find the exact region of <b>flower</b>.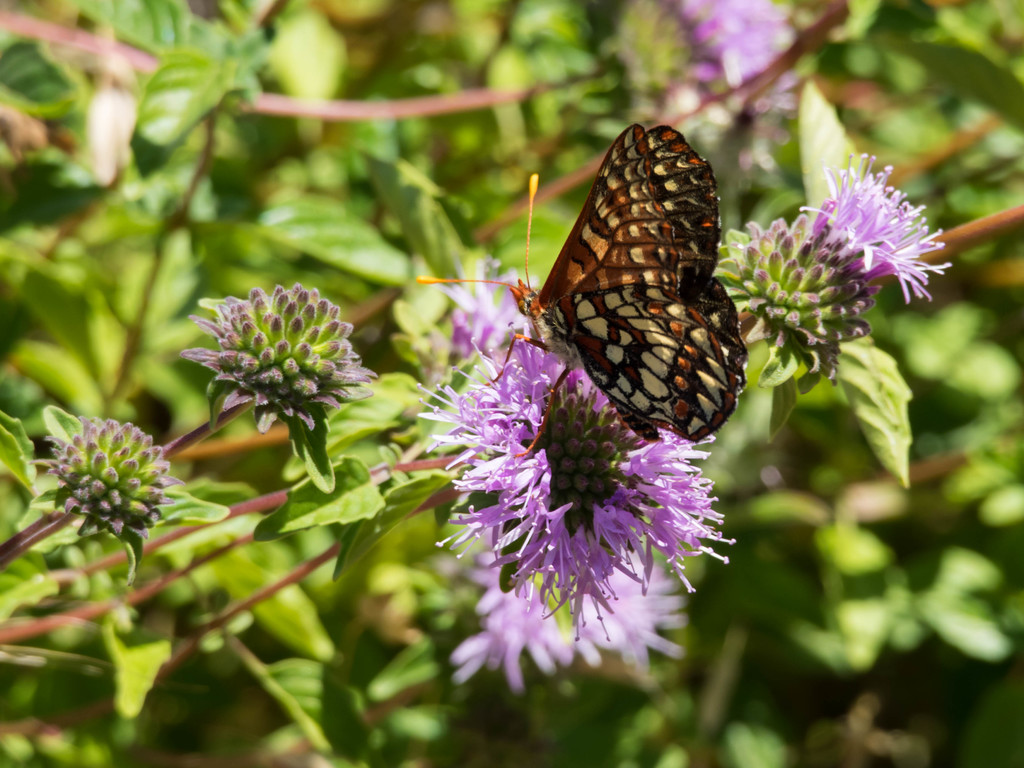
Exact region: 33/413/201/567.
